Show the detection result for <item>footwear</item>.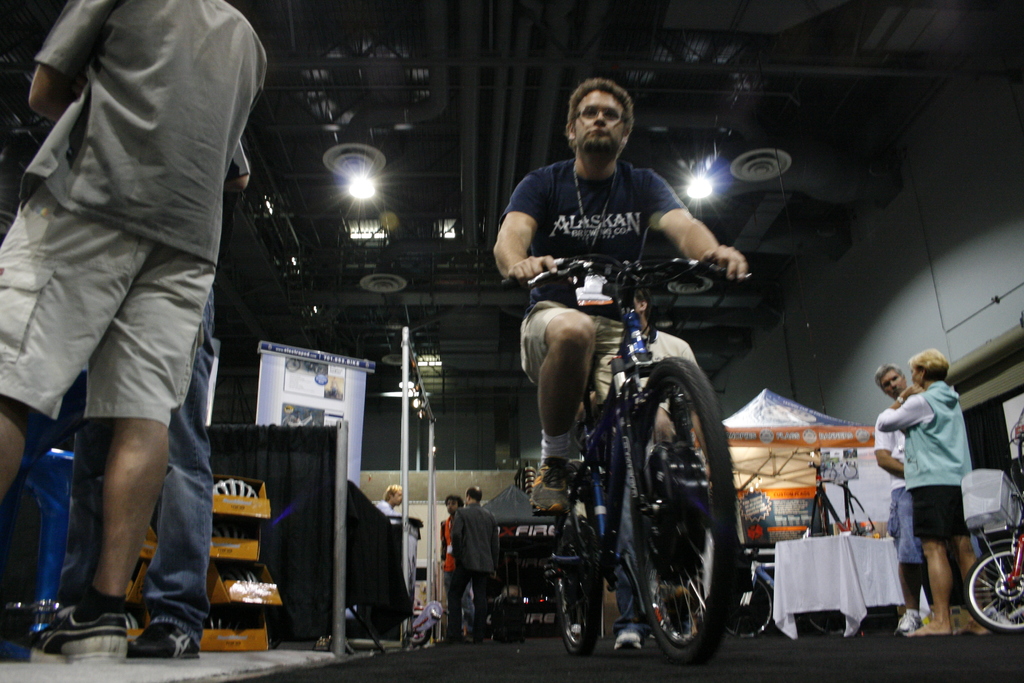
crop(33, 594, 123, 662).
